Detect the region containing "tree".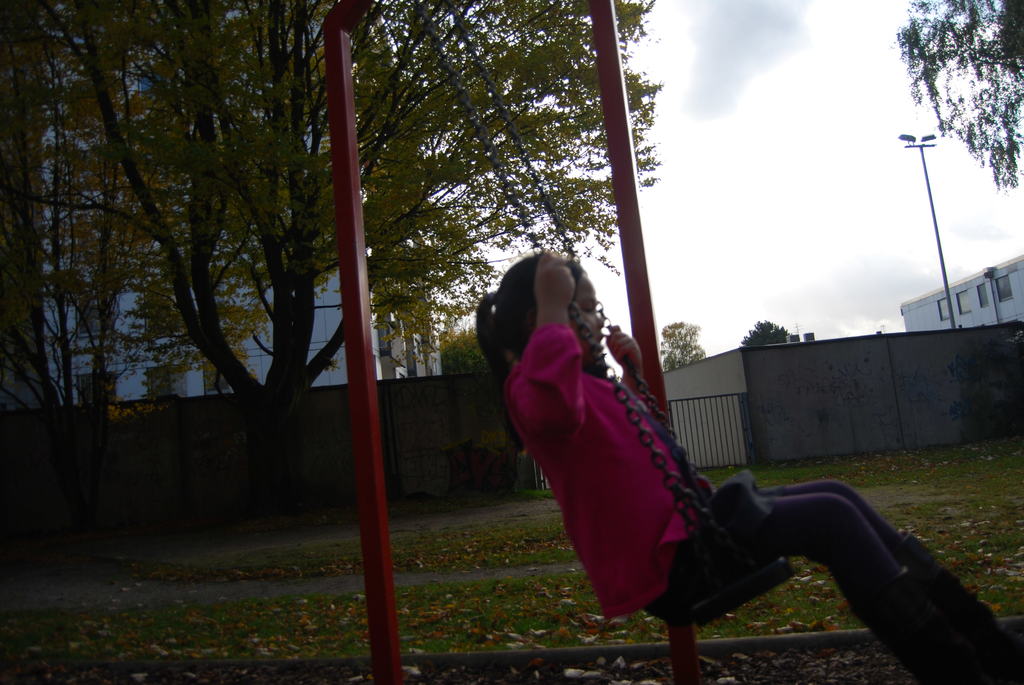
[660, 320, 707, 377].
